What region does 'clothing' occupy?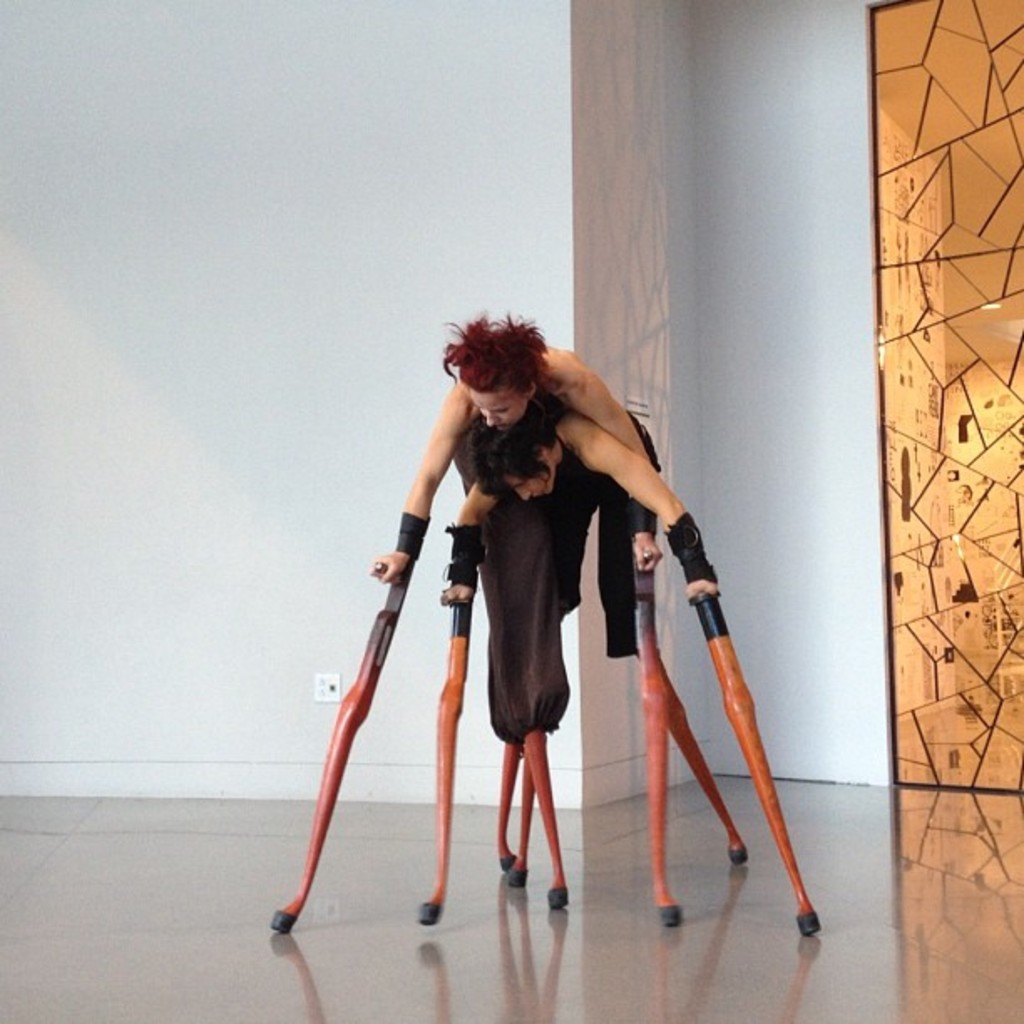
left=455, top=432, right=584, bottom=758.
